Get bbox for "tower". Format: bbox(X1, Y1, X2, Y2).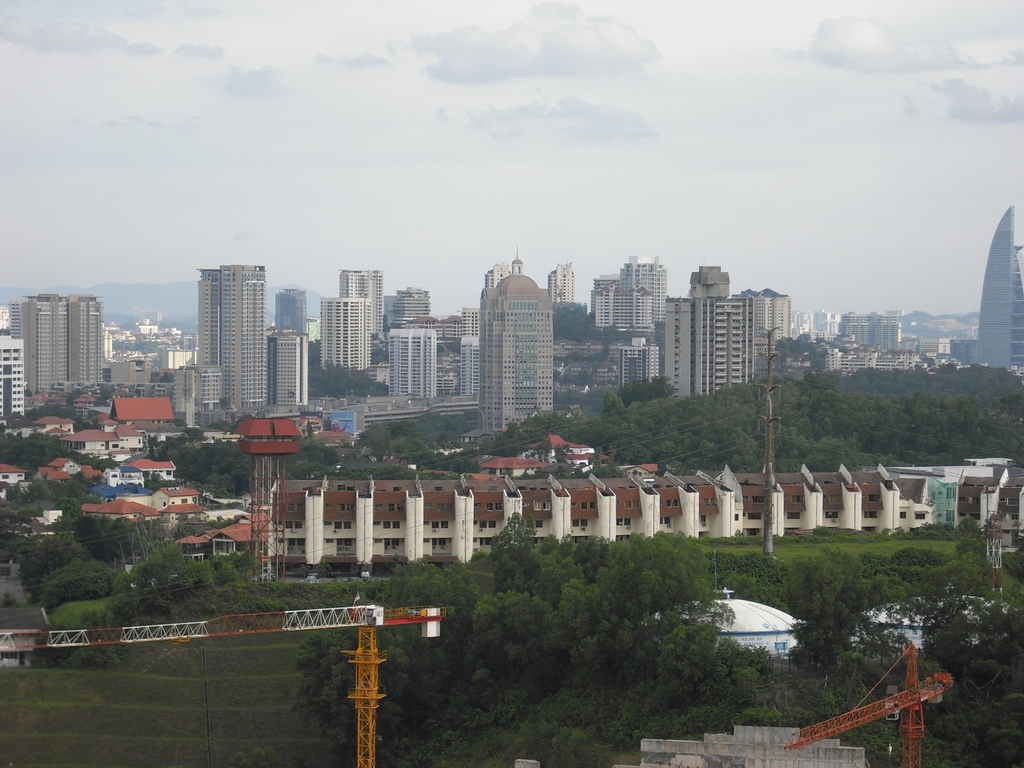
bbox(591, 258, 672, 330).
